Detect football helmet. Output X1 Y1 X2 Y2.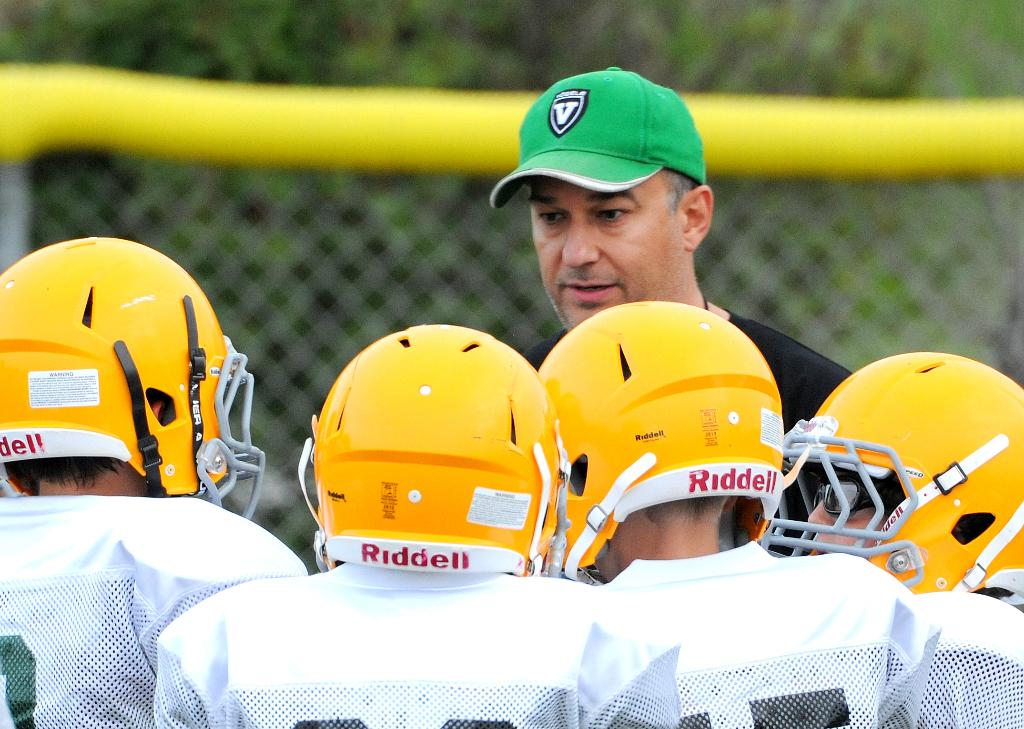
536 291 801 591.
